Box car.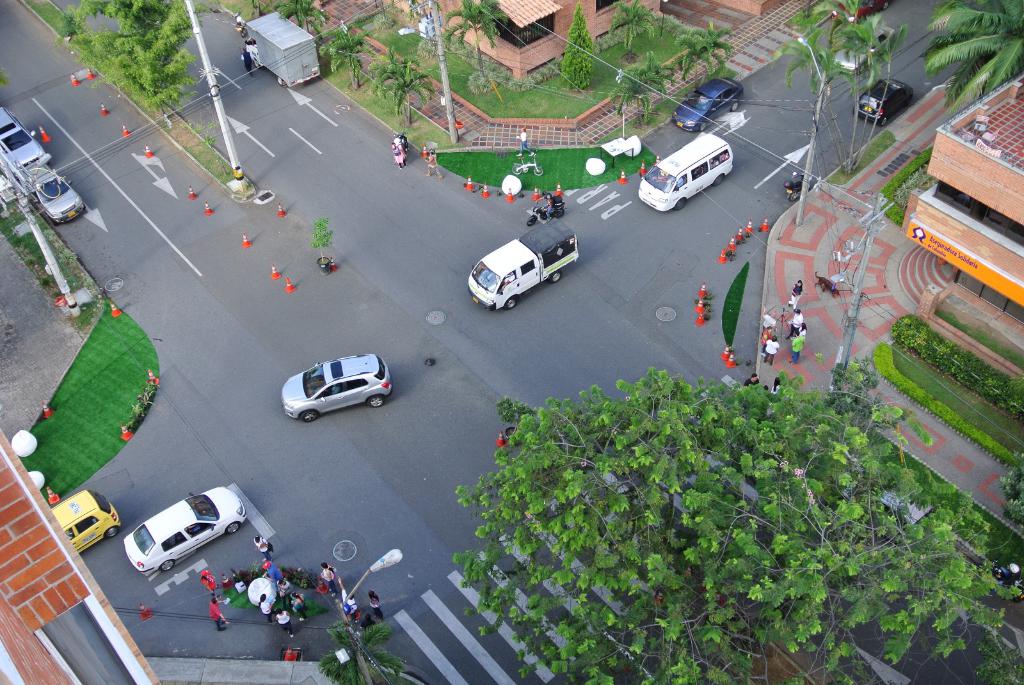
x1=862 y1=79 x2=920 y2=119.
